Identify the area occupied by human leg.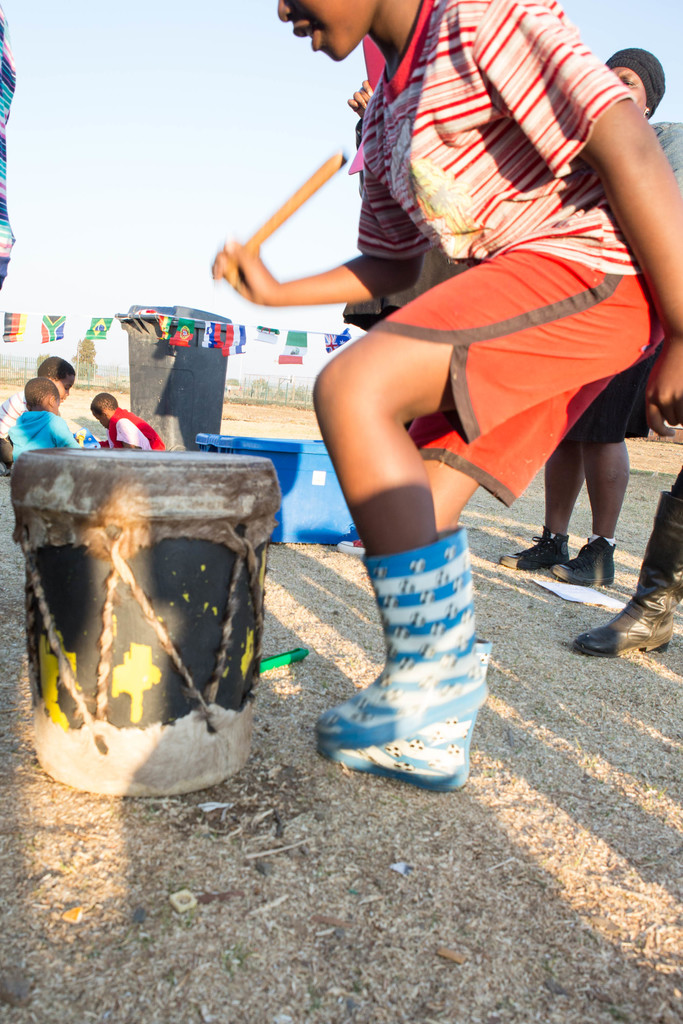
Area: [x1=549, y1=431, x2=639, y2=595].
